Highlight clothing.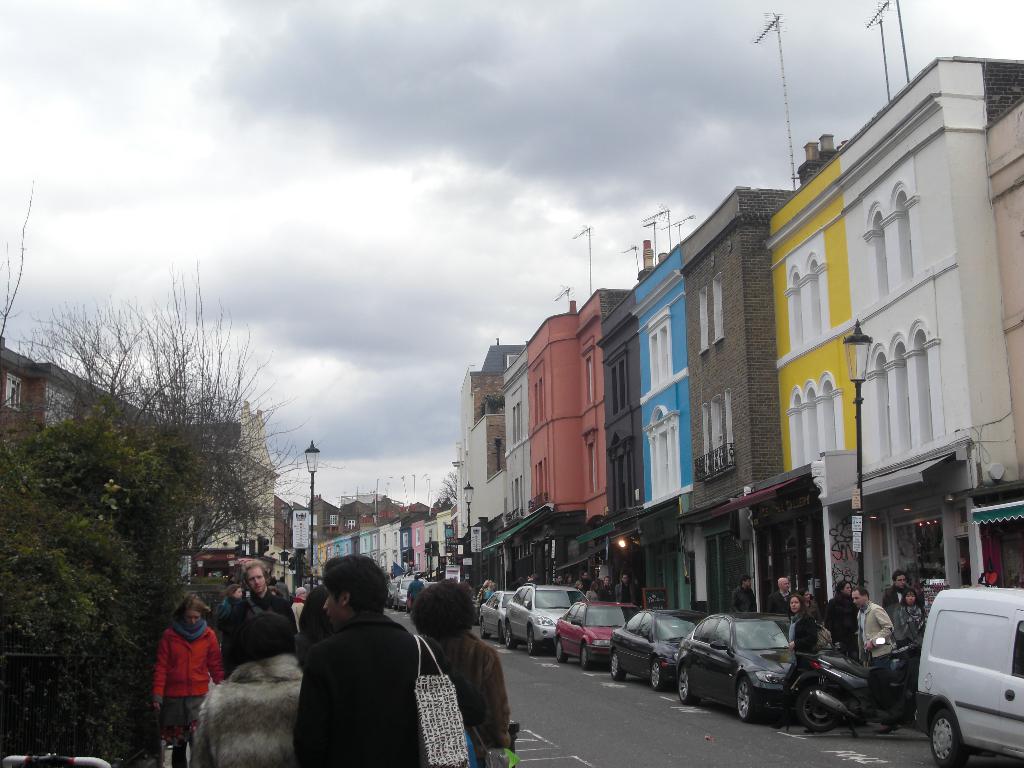
Highlighted region: crop(279, 602, 420, 765).
